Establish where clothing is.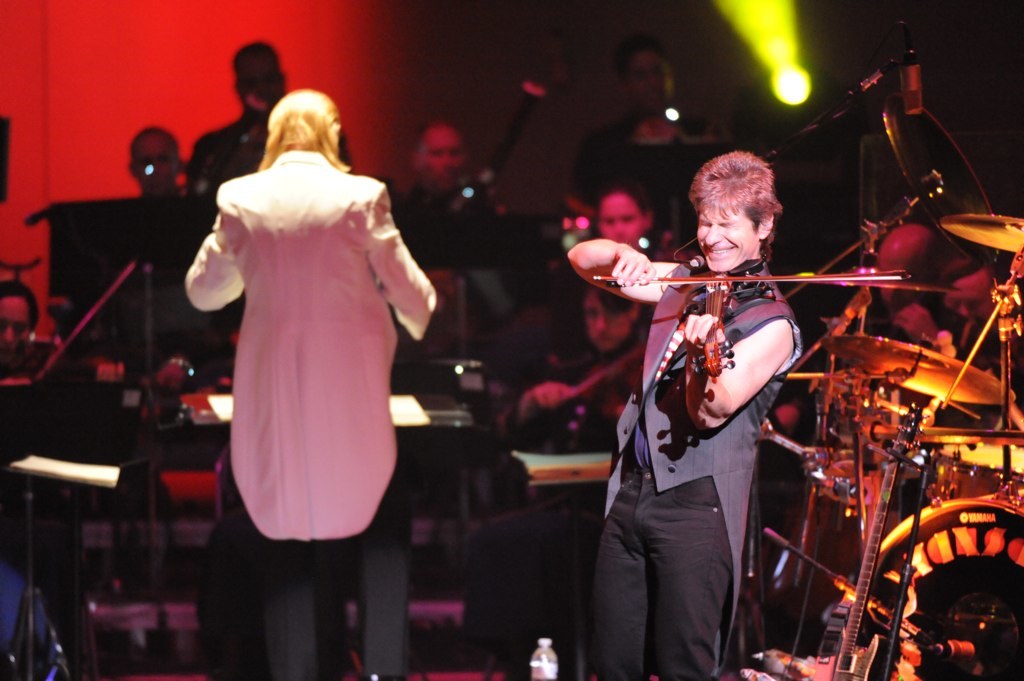
Established at rect(184, 115, 351, 180).
